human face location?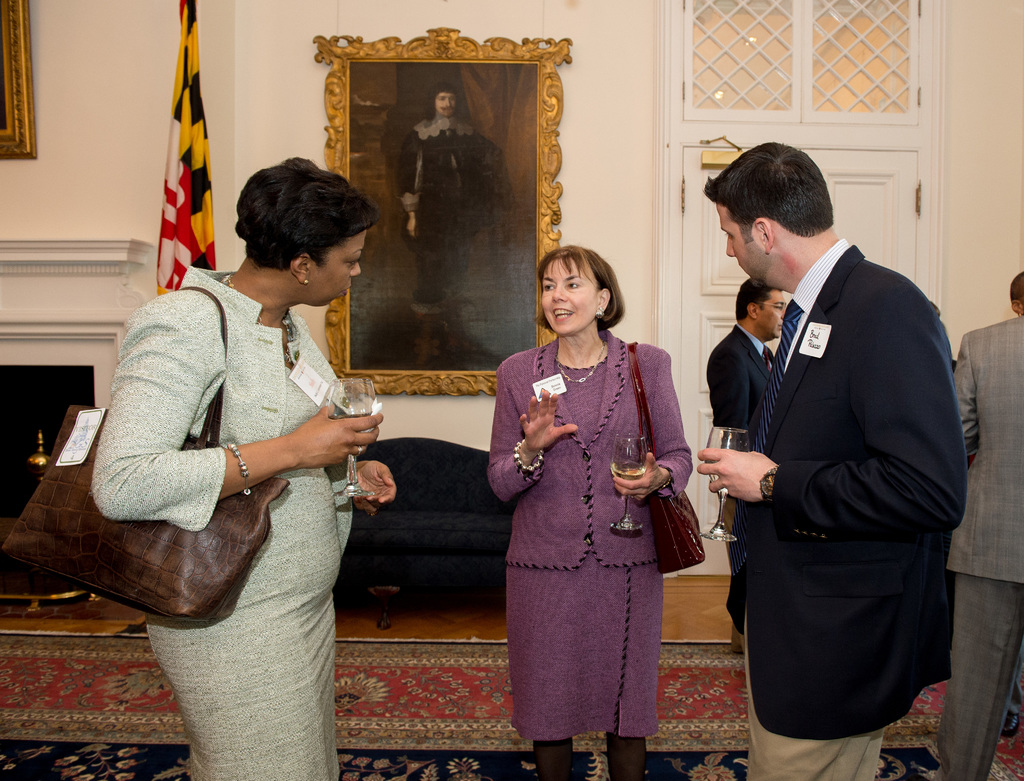
box(758, 291, 786, 340)
